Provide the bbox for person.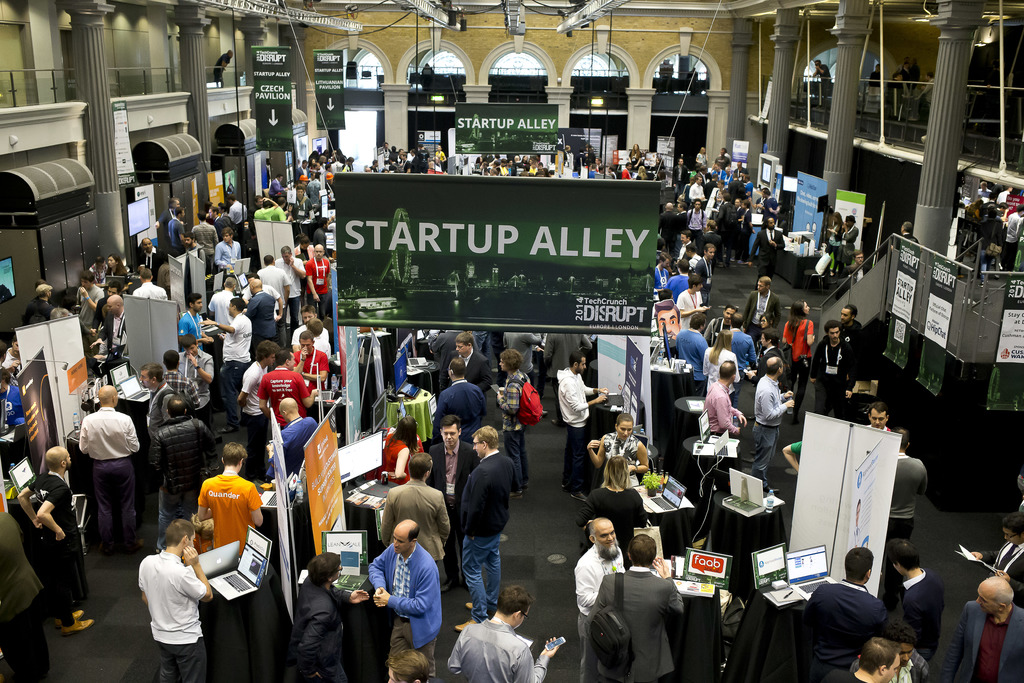
[870,59,886,94].
